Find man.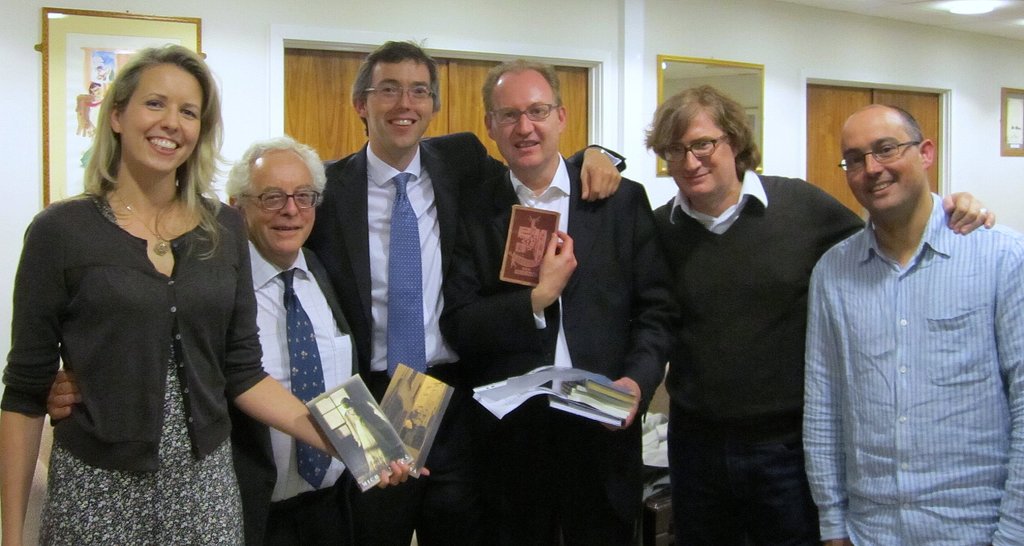
[left=650, top=83, right=995, bottom=545].
